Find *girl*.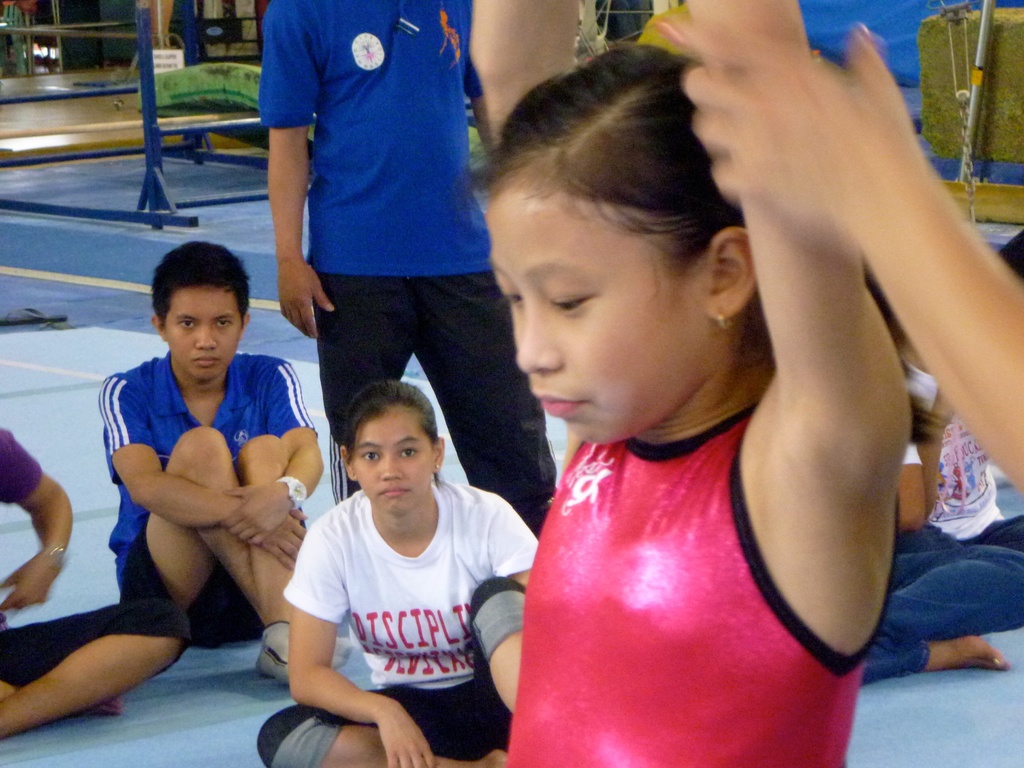
region(251, 379, 543, 767).
